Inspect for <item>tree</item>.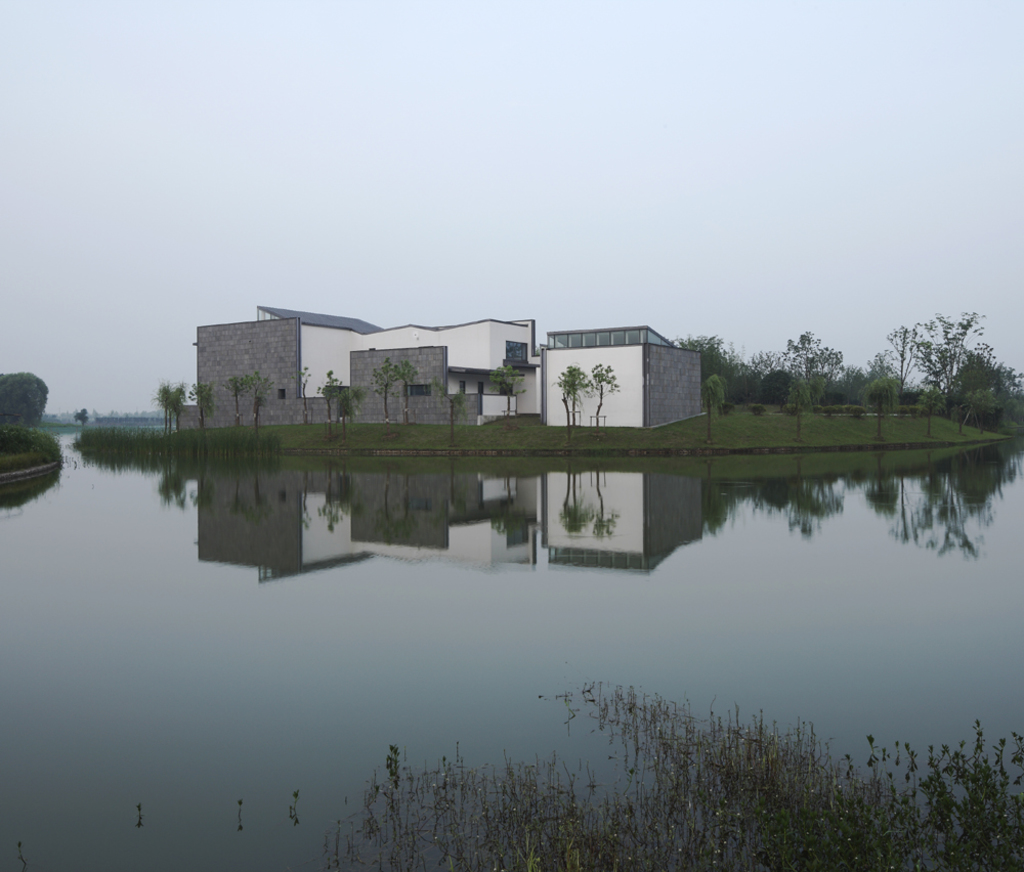
Inspection: 700/377/725/448.
